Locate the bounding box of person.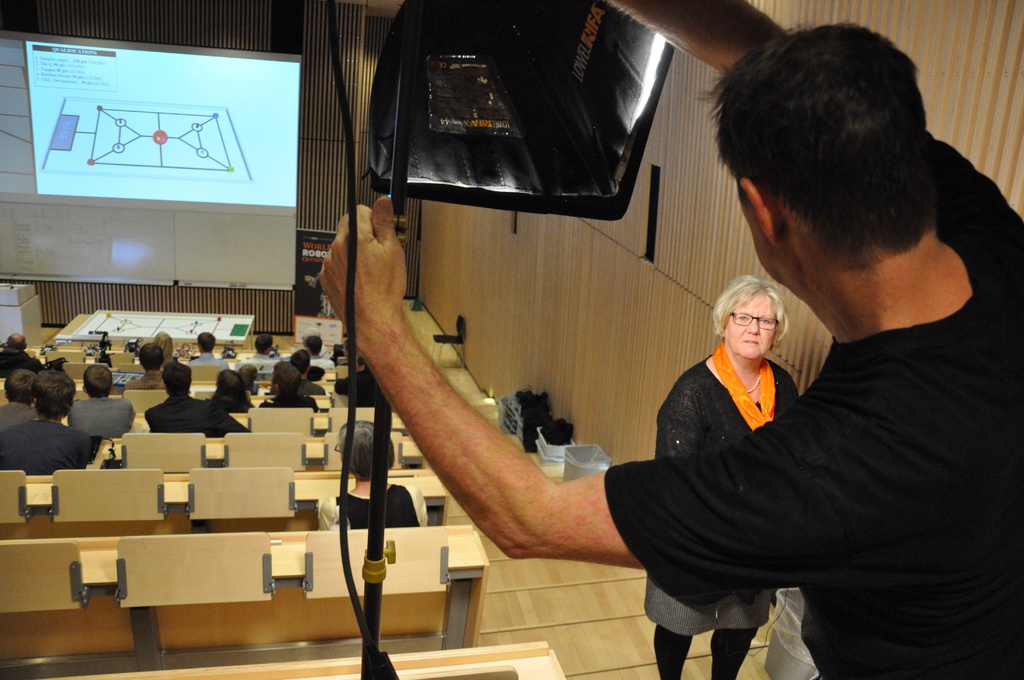
Bounding box: locate(236, 358, 260, 395).
